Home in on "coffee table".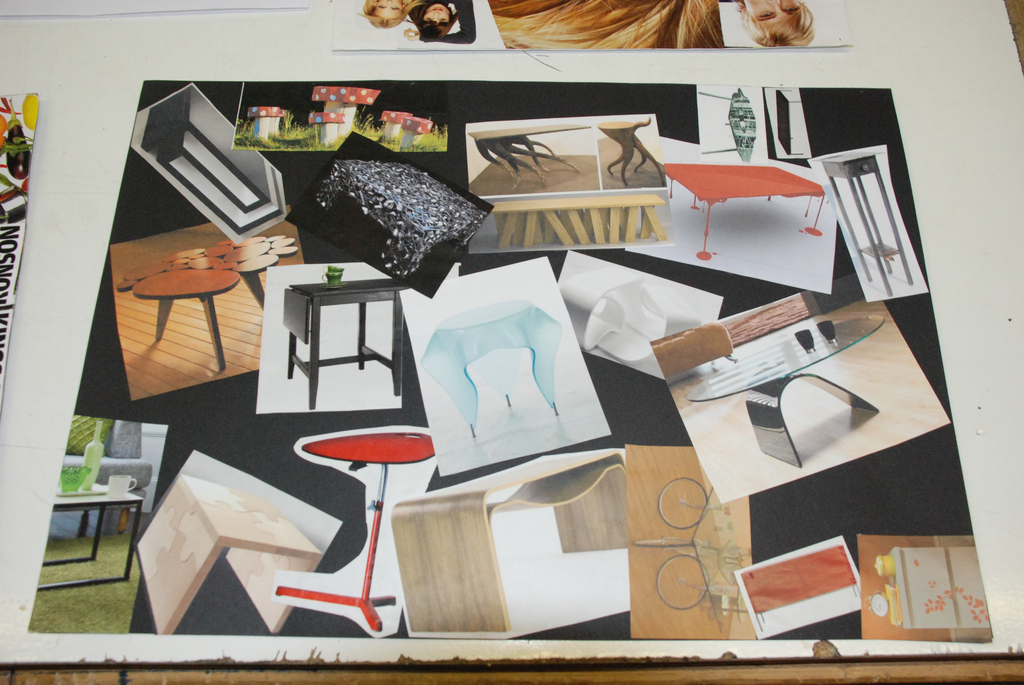
Homed in at [602,114,657,187].
